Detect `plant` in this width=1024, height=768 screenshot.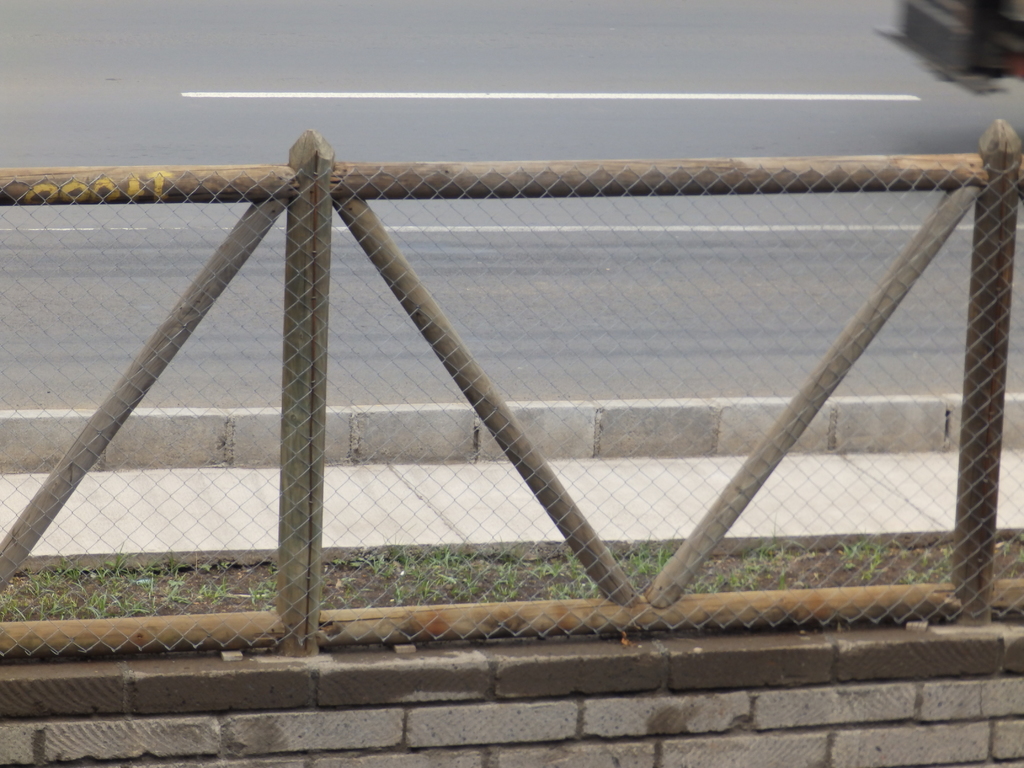
Detection: (left=900, top=544, right=954, bottom=581).
